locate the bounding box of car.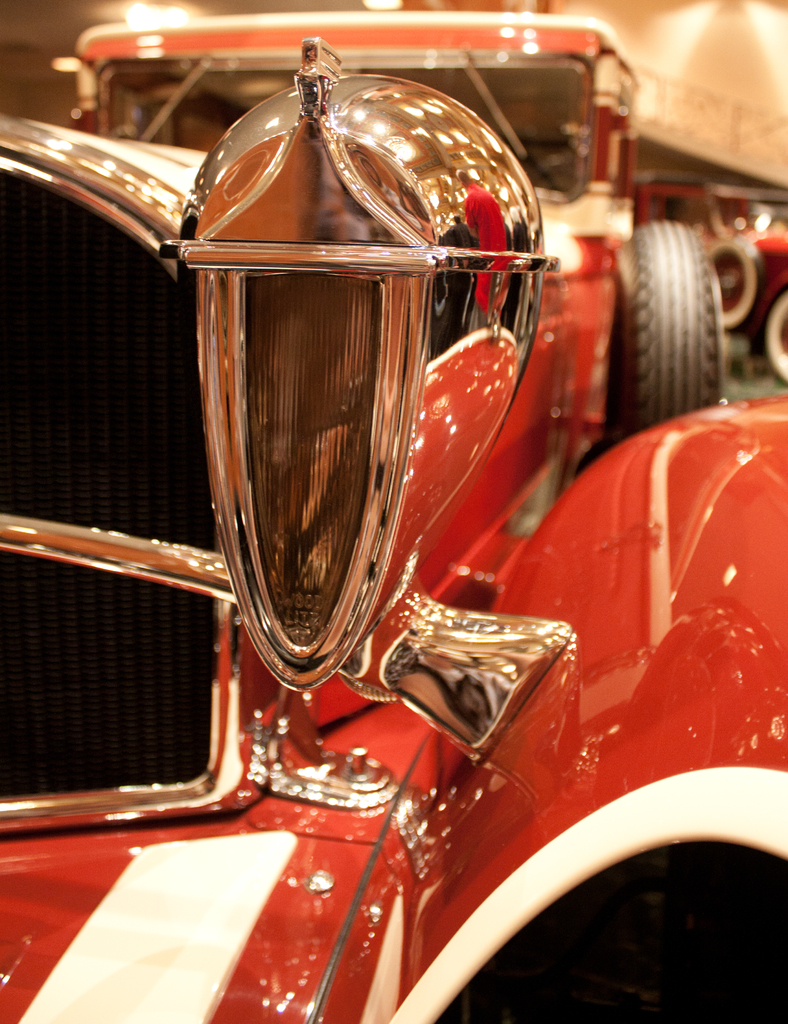
Bounding box: (x1=636, y1=172, x2=787, y2=385).
